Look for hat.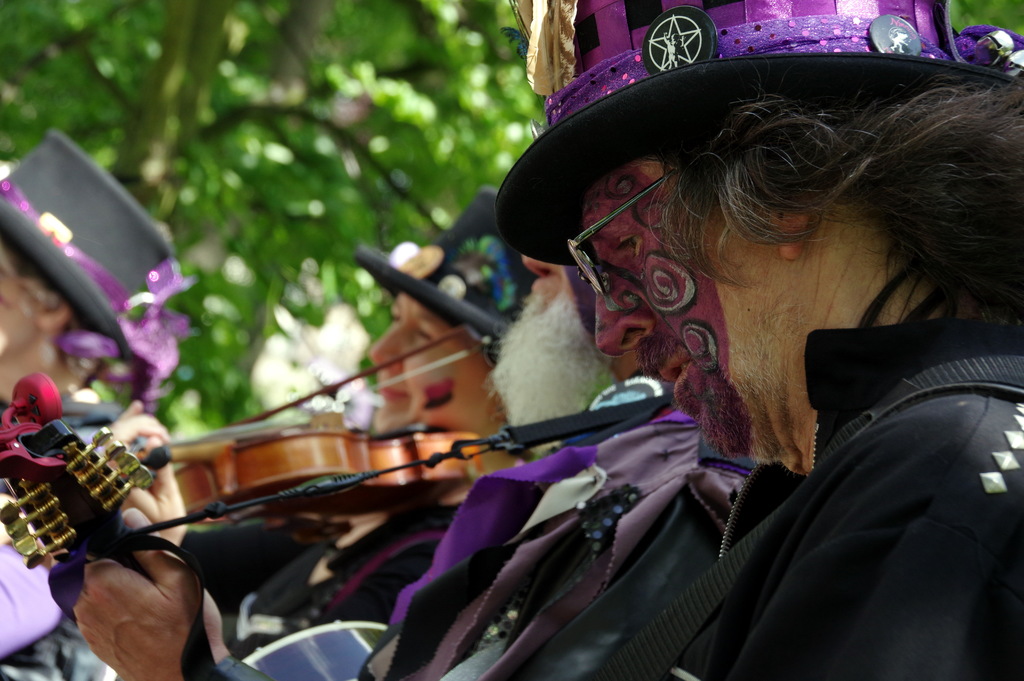
Found: bbox=[499, 0, 1023, 267].
